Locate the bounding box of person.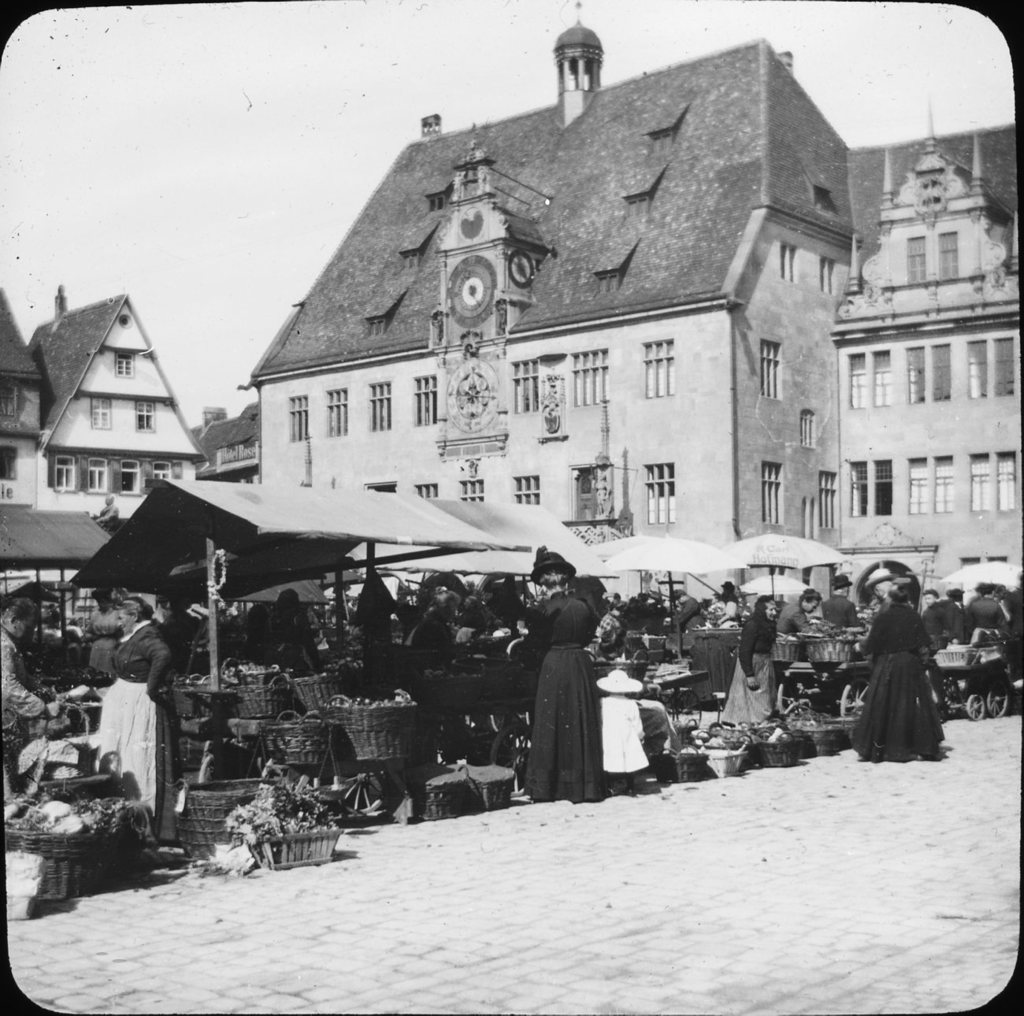
Bounding box: [left=402, top=581, right=465, bottom=651].
